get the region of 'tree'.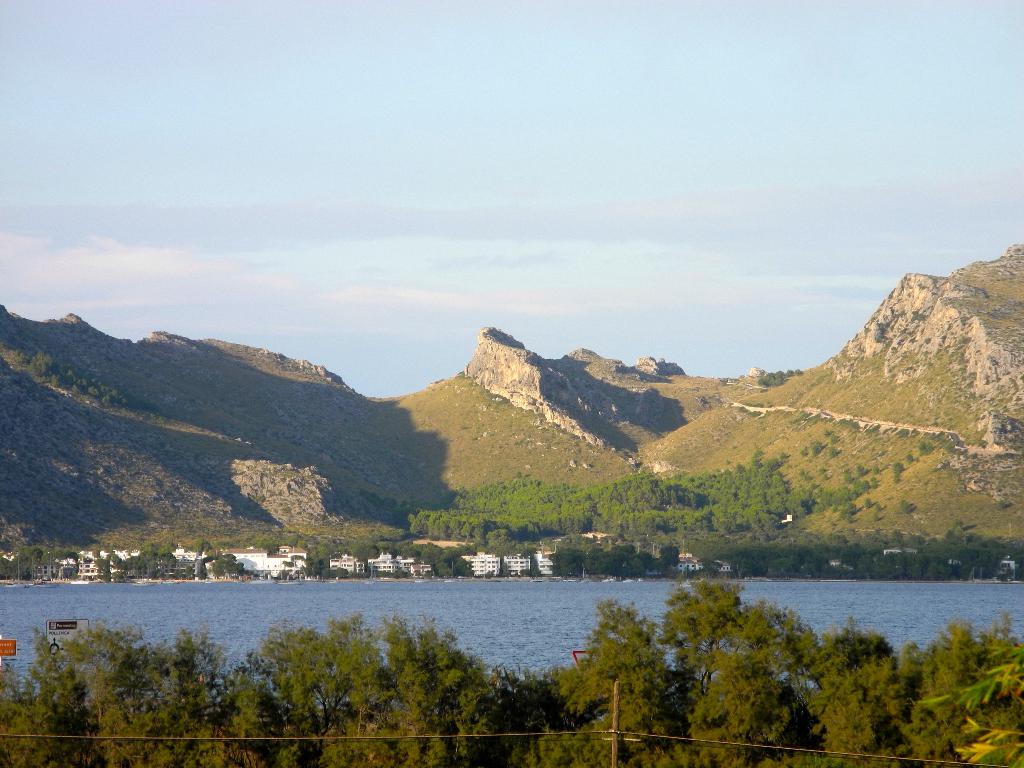
[x1=906, y1=452, x2=916, y2=466].
